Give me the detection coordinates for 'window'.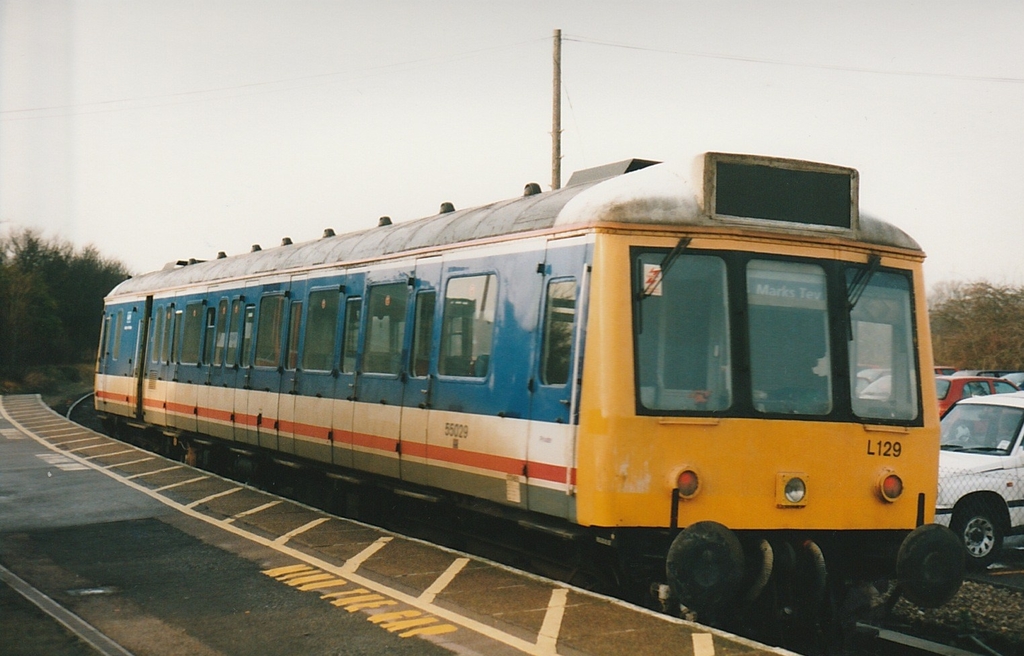
l=438, t=271, r=499, b=380.
